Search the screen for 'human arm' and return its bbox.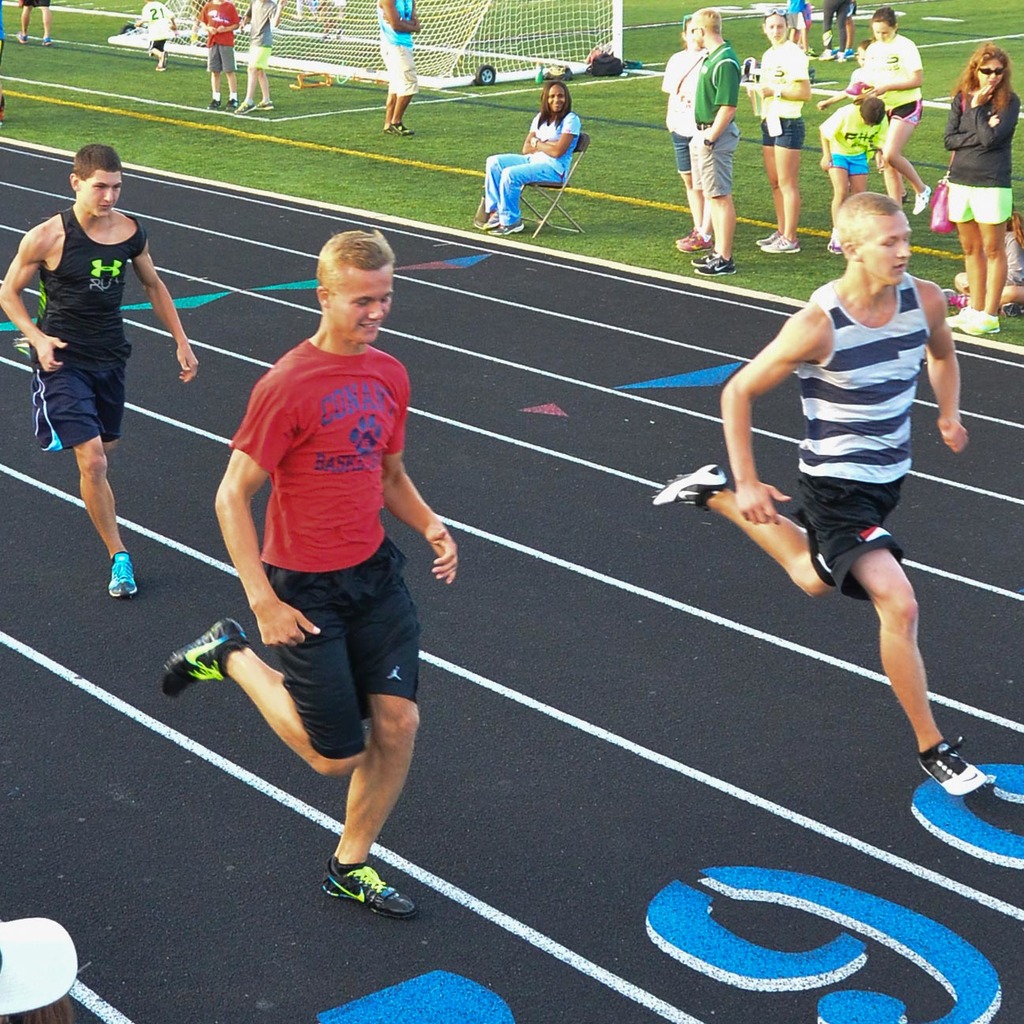
Found: Rect(966, 81, 1022, 159).
